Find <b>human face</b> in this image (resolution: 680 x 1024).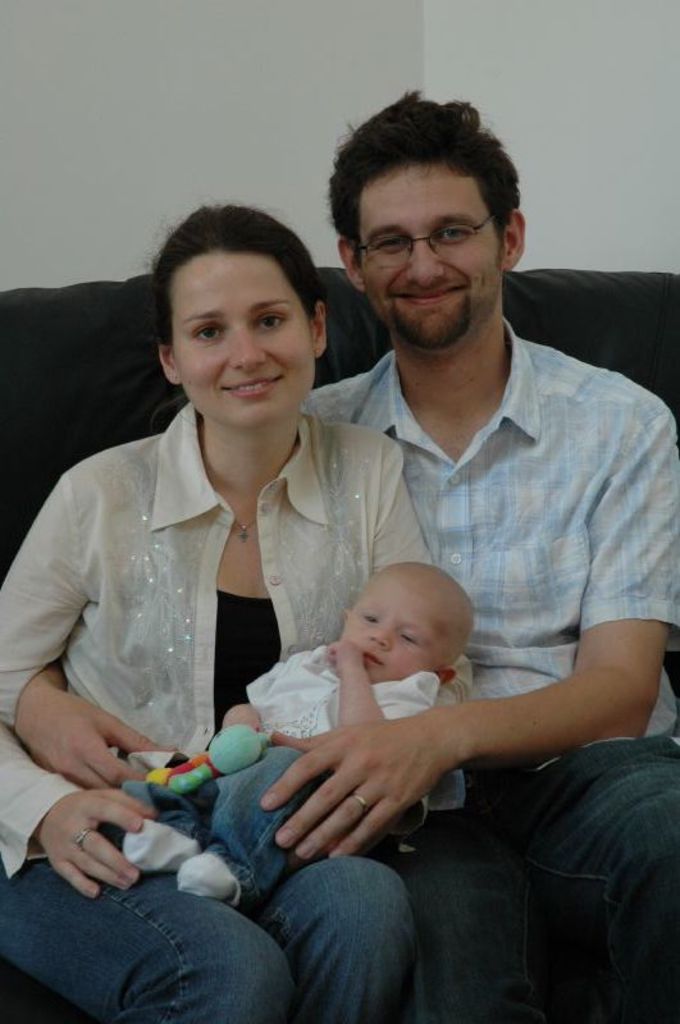
174,255,314,433.
